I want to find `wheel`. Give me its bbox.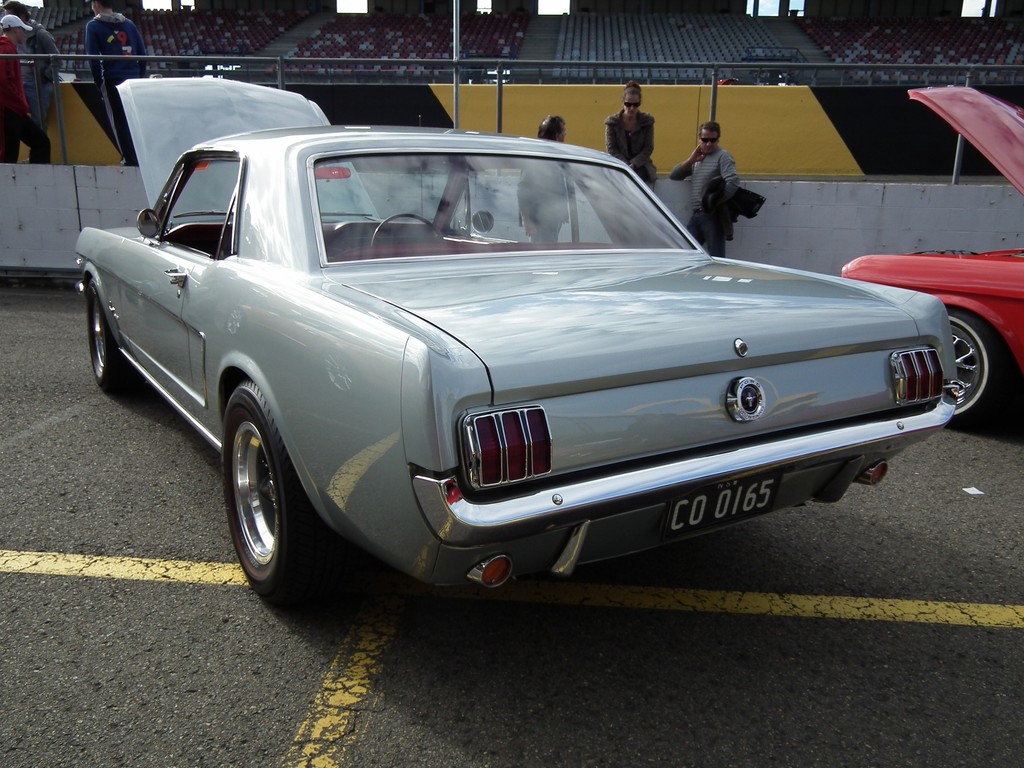
(x1=204, y1=385, x2=316, y2=598).
